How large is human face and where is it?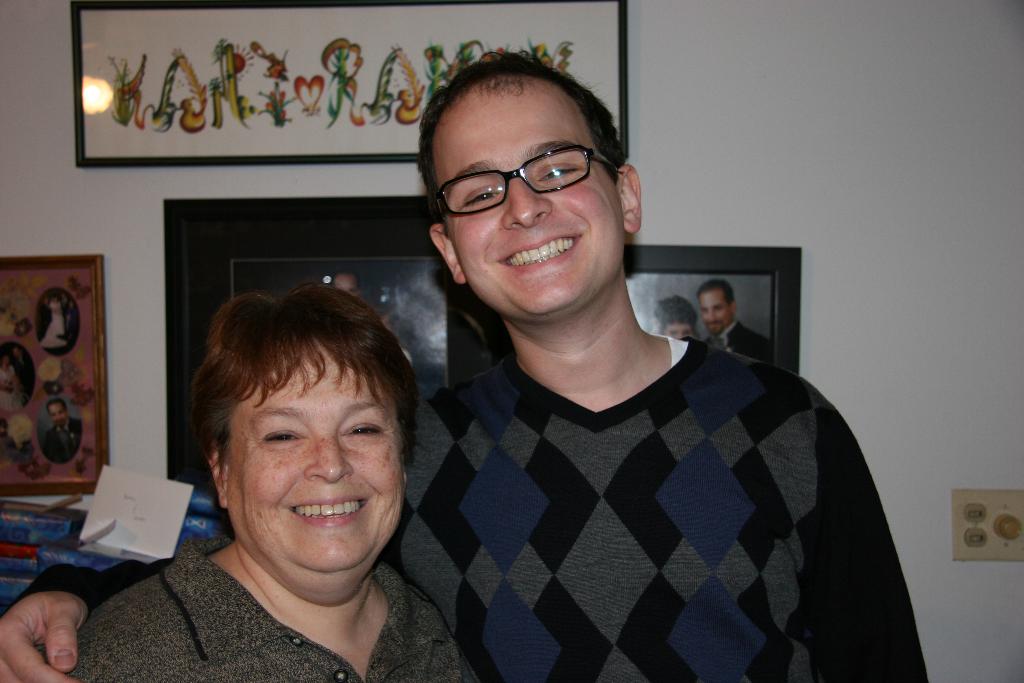
Bounding box: <bbox>697, 286, 727, 330</bbox>.
